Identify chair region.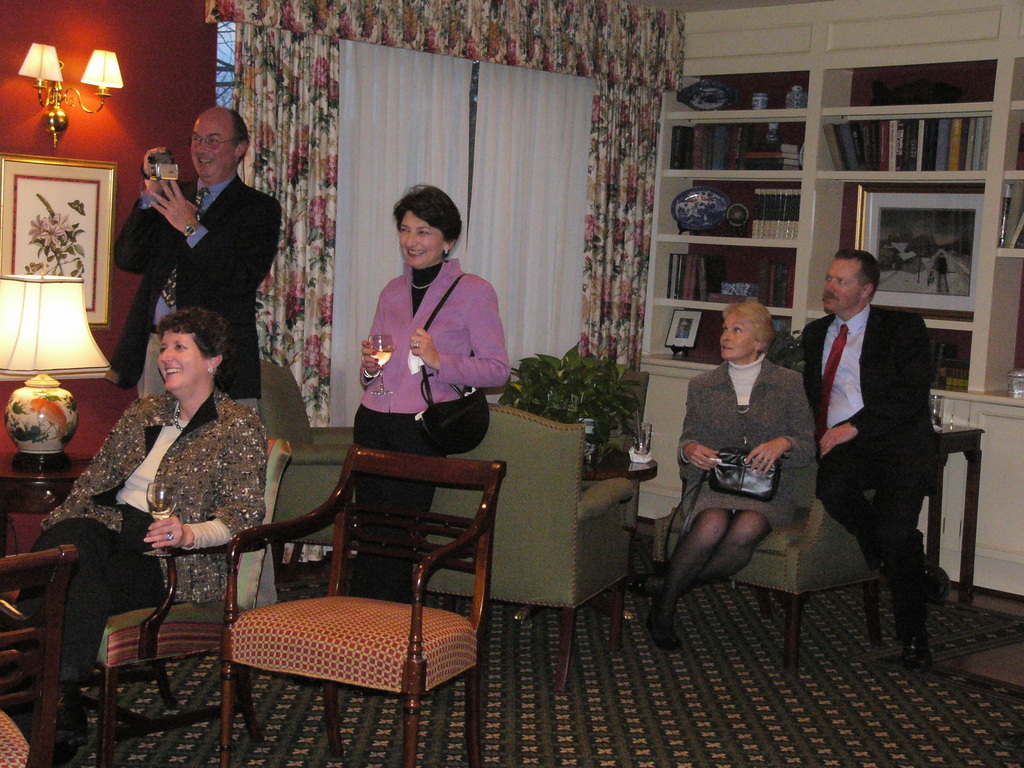
Region: box(0, 540, 81, 767).
